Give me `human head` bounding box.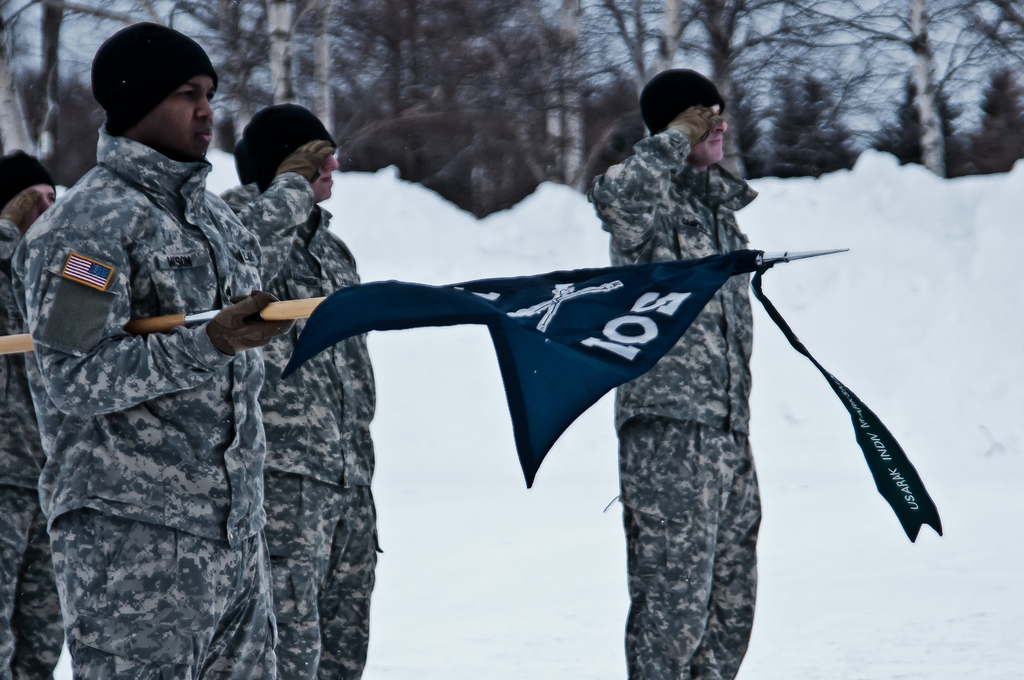
box=[0, 147, 58, 243].
